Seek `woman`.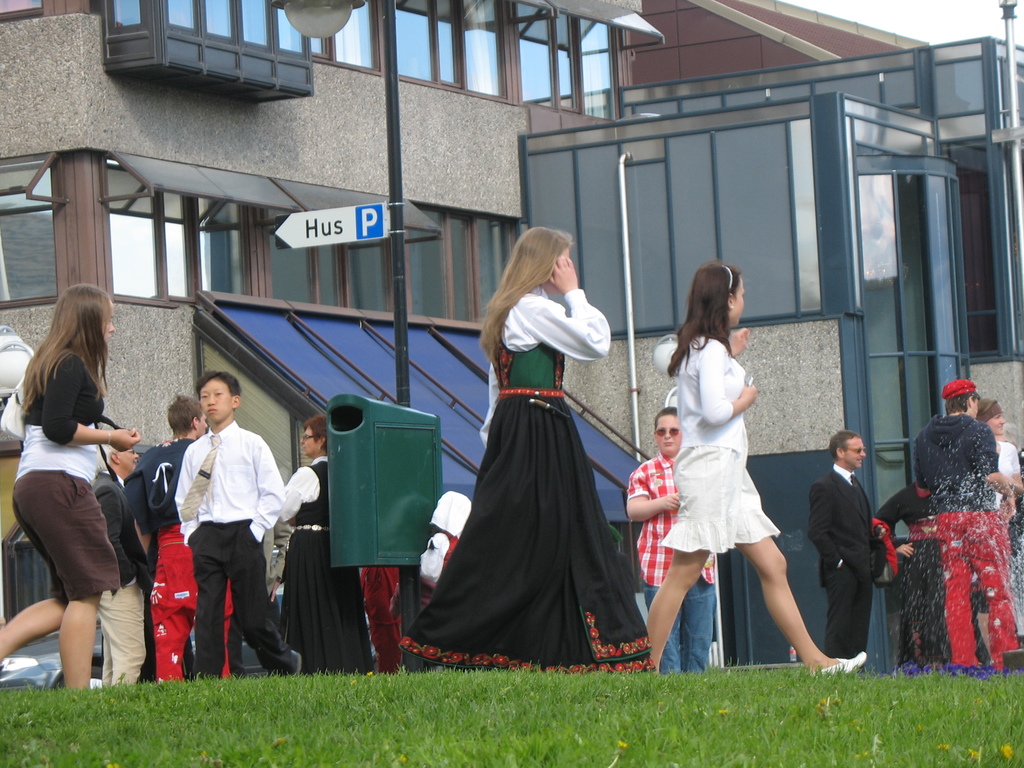
[392,220,654,672].
